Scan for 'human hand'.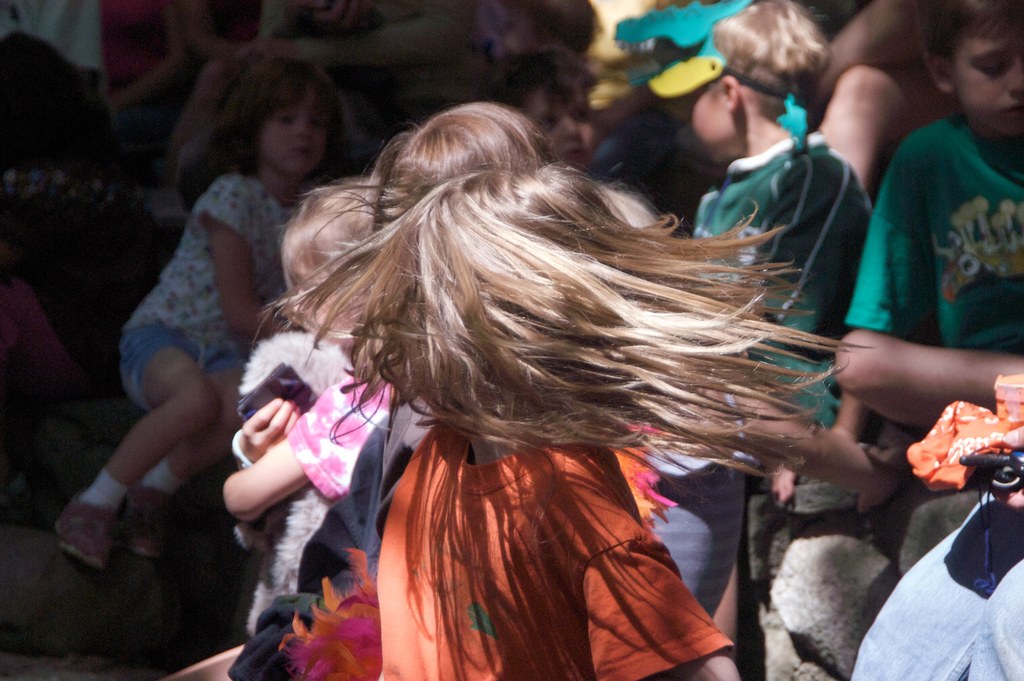
Scan result: bbox(232, 393, 306, 463).
